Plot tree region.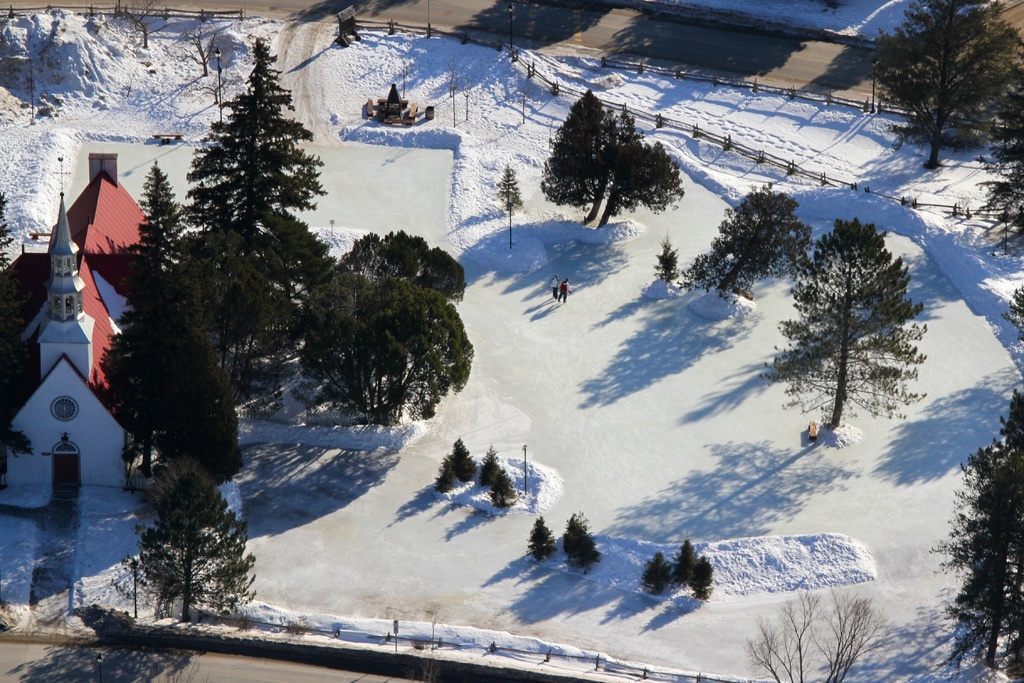
Plotted at <region>8, 5, 15, 19</region>.
